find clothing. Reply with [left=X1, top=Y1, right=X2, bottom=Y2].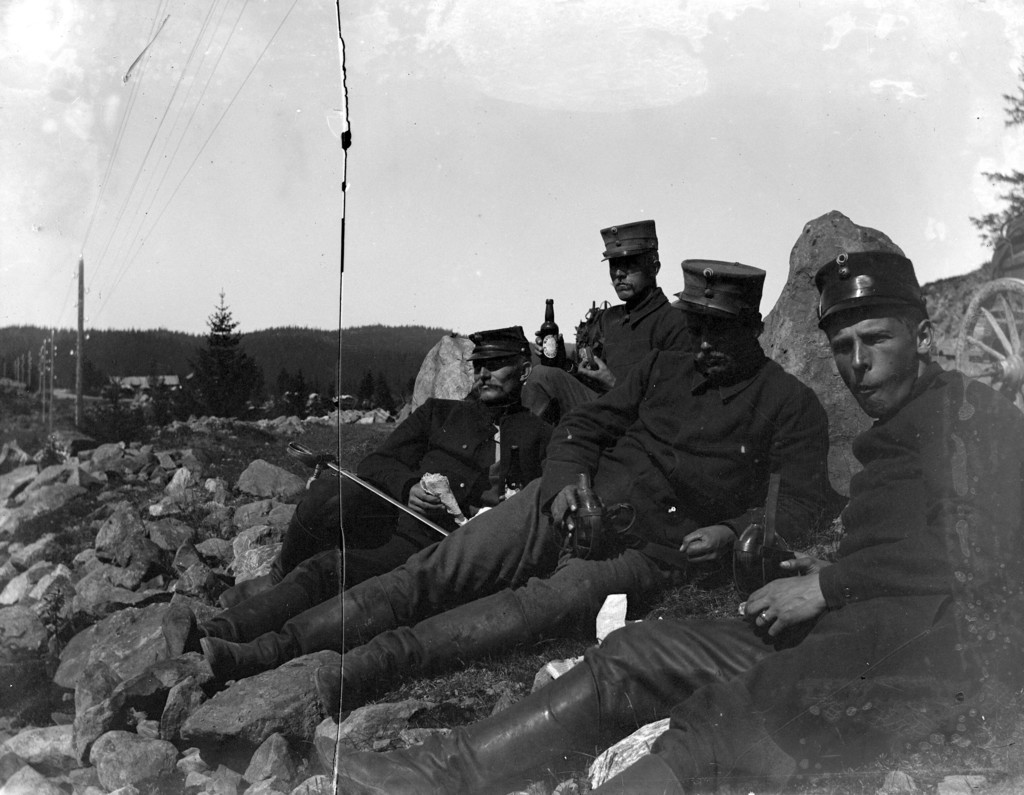
[left=299, top=389, right=548, bottom=582].
